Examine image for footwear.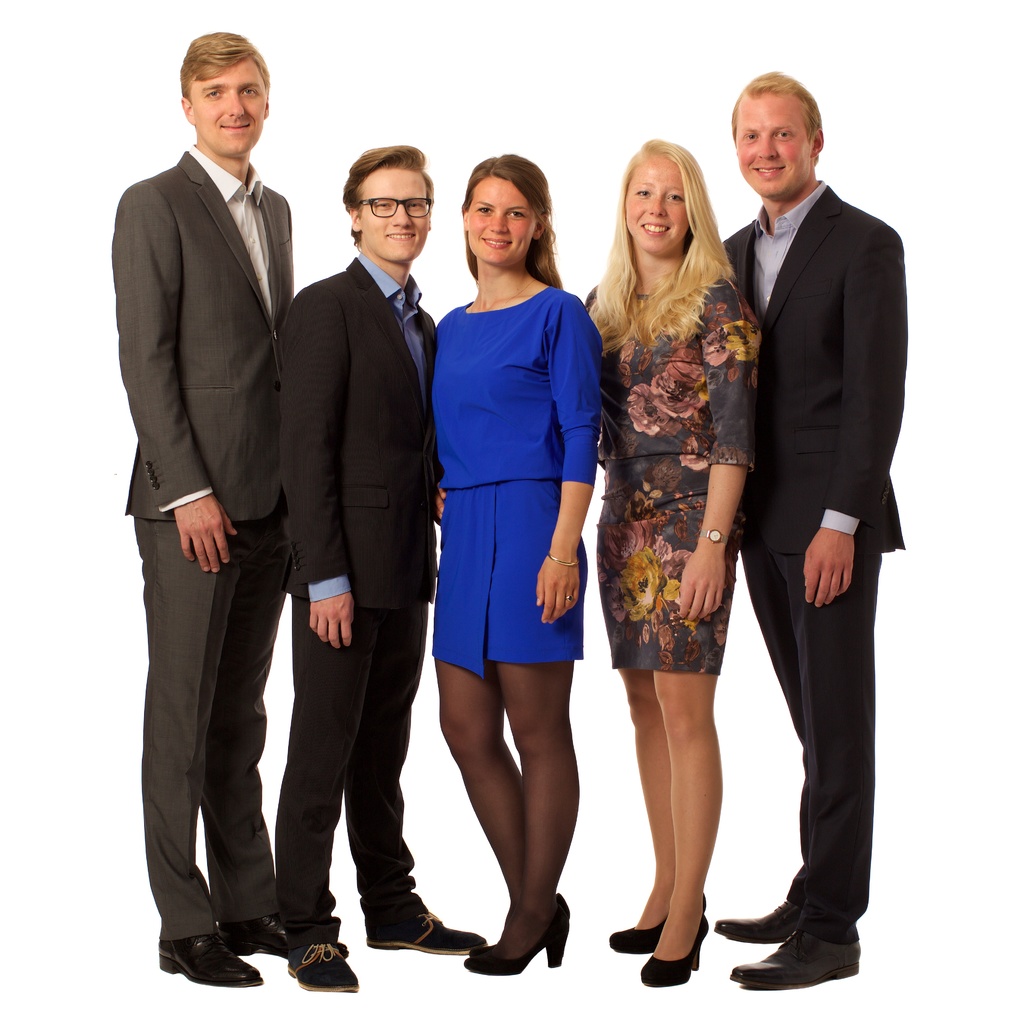
Examination result: <bbox>708, 889, 804, 947</bbox>.
